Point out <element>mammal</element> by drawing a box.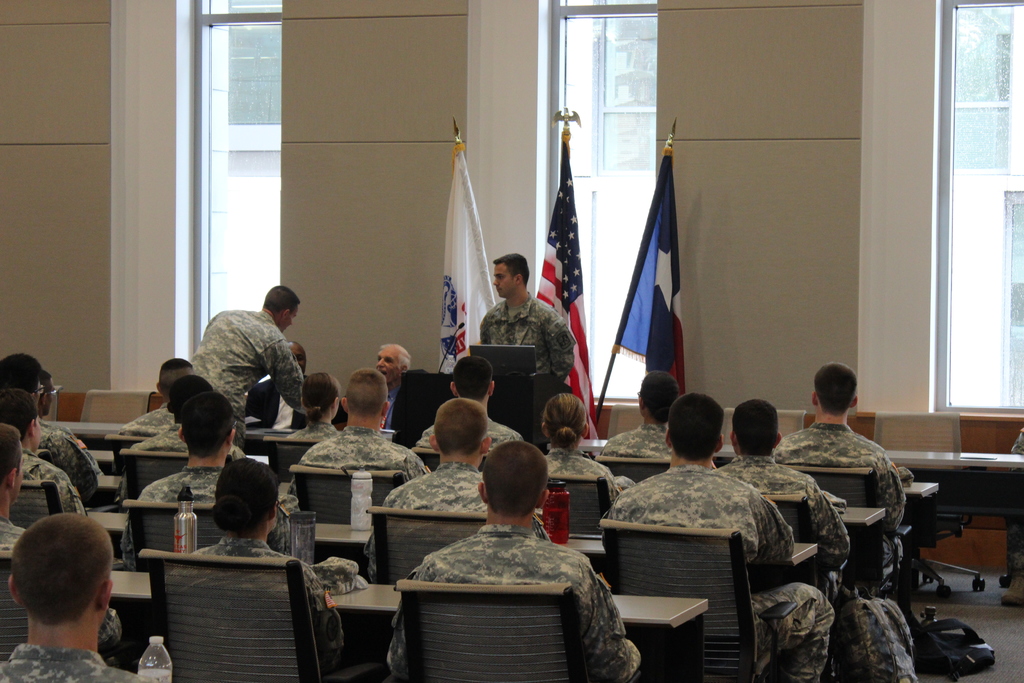
[x1=283, y1=339, x2=304, y2=383].
